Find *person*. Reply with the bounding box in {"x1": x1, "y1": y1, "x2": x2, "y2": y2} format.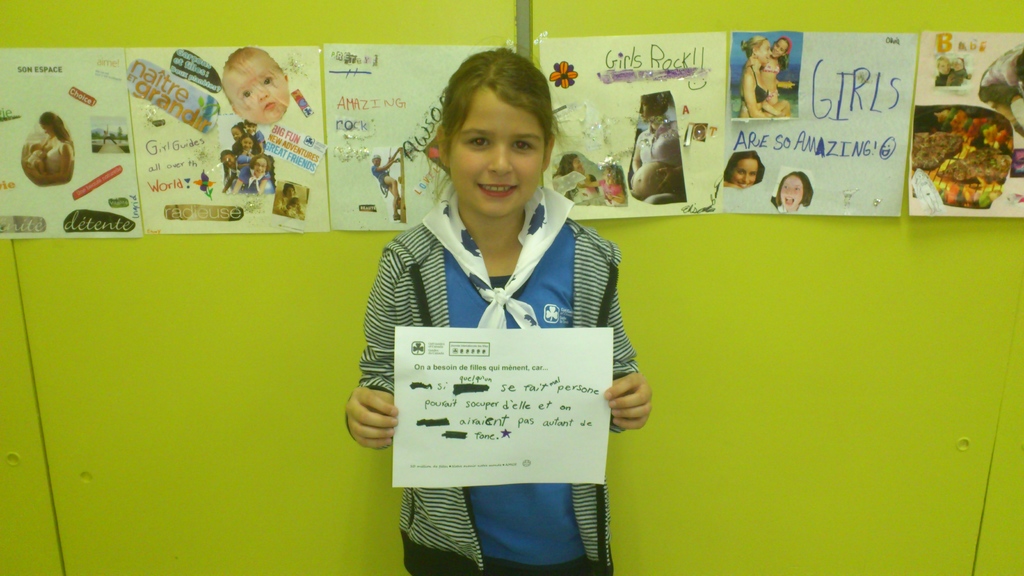
{"x1": 100, "y1": 124, "x2": 118, "y2": 145}.
